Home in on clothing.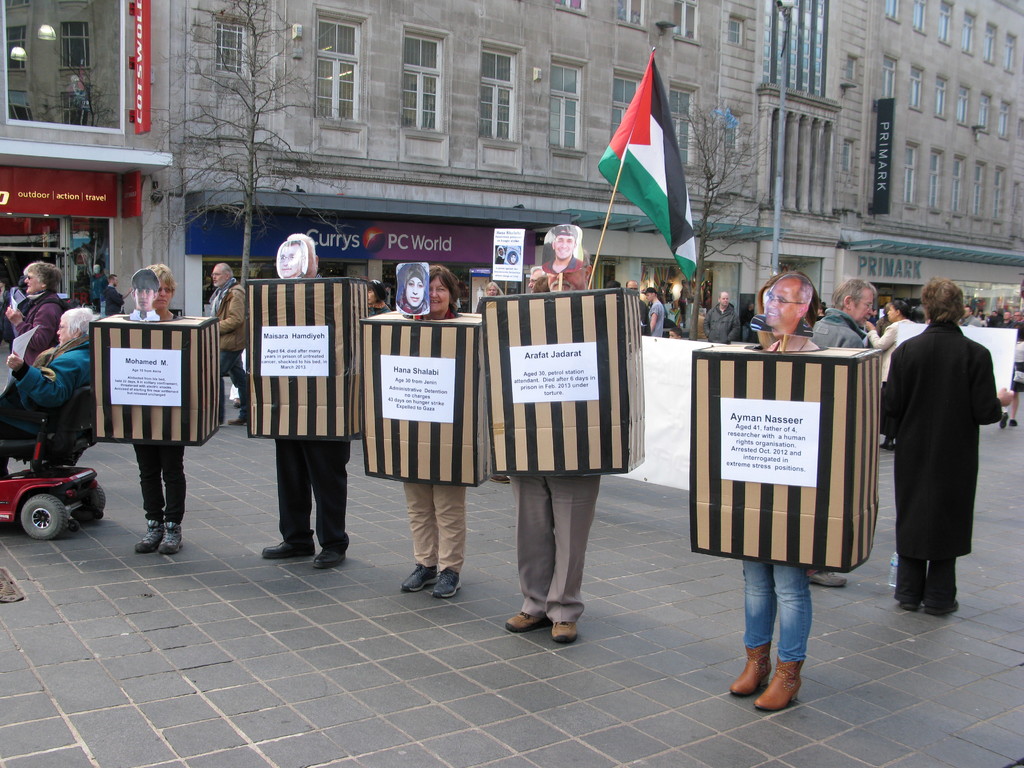
Homed in at {"left": 861, "top": 319, "right": 907, "bottom": 383}.
